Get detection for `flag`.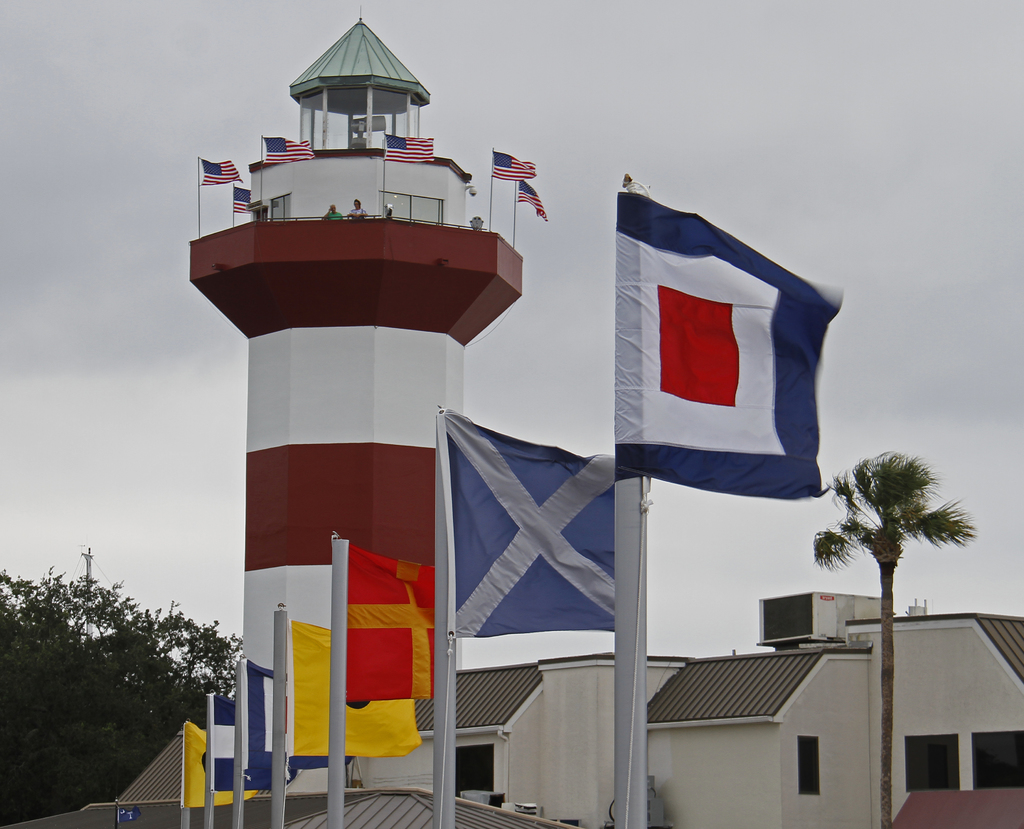
Detection: [x1=346, y1=540, x2=440, y2=703].
